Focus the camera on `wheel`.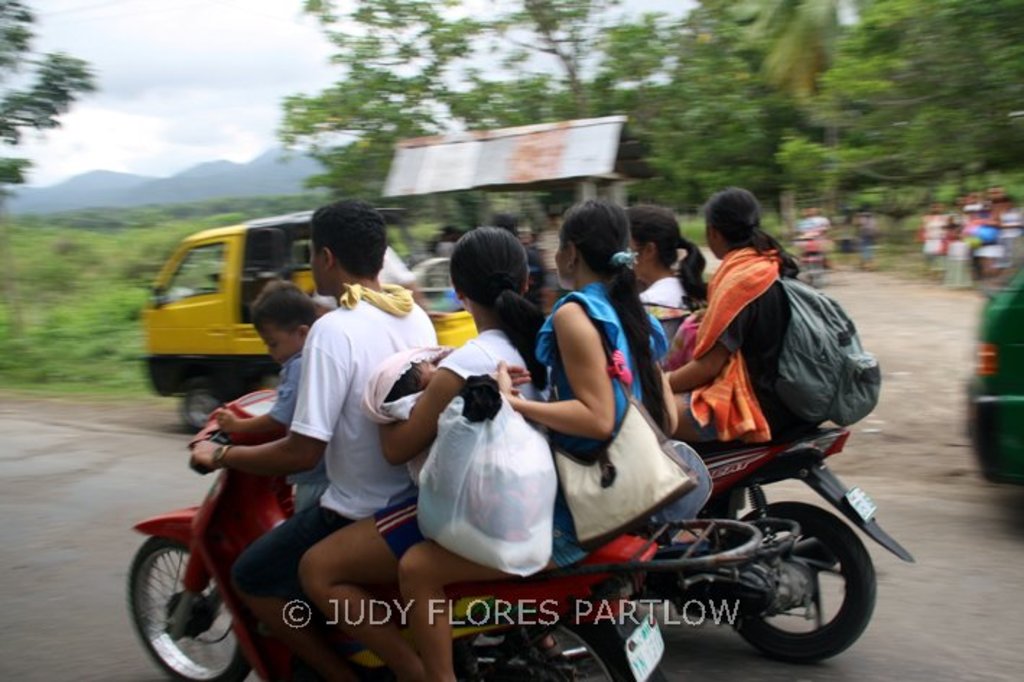
Focus region: (179,377,233,441).
